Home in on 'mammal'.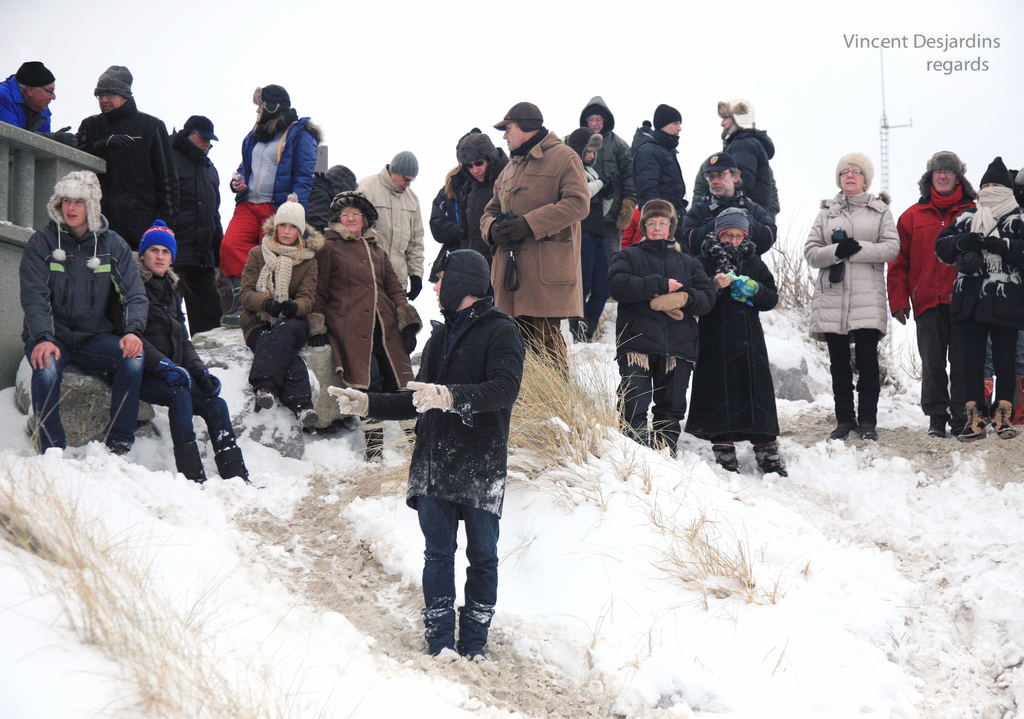
Homed in at [354,147,422,301].
